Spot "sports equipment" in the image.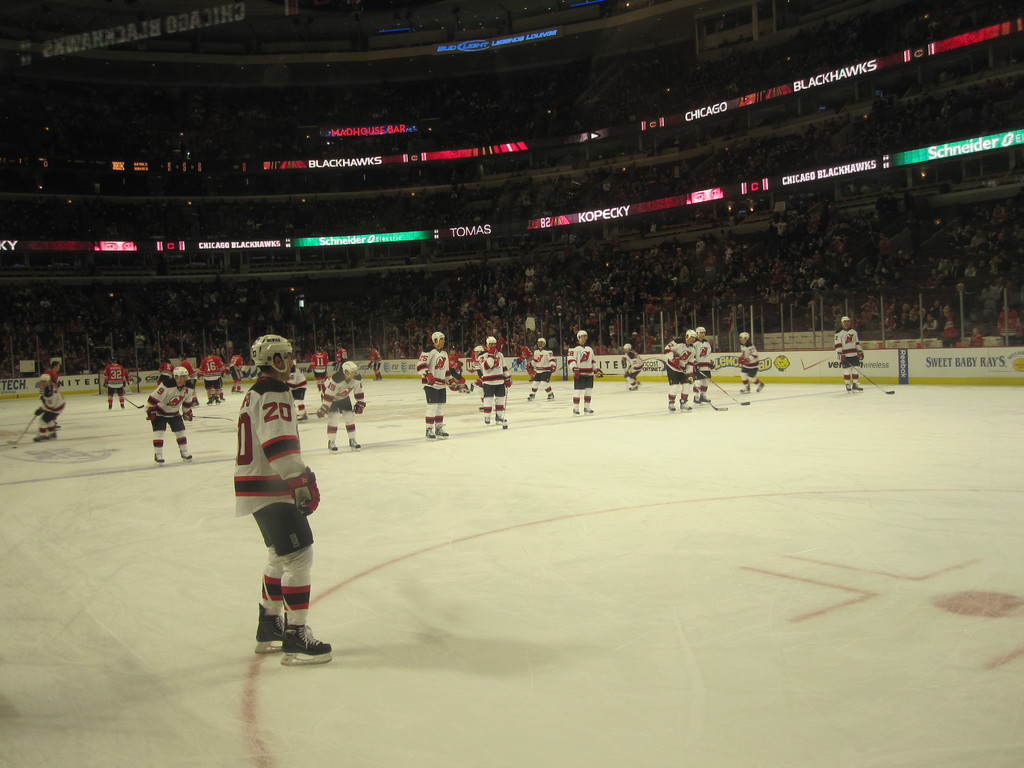
"sports equipment" found at l=153, t=452, r=166, b=467.
